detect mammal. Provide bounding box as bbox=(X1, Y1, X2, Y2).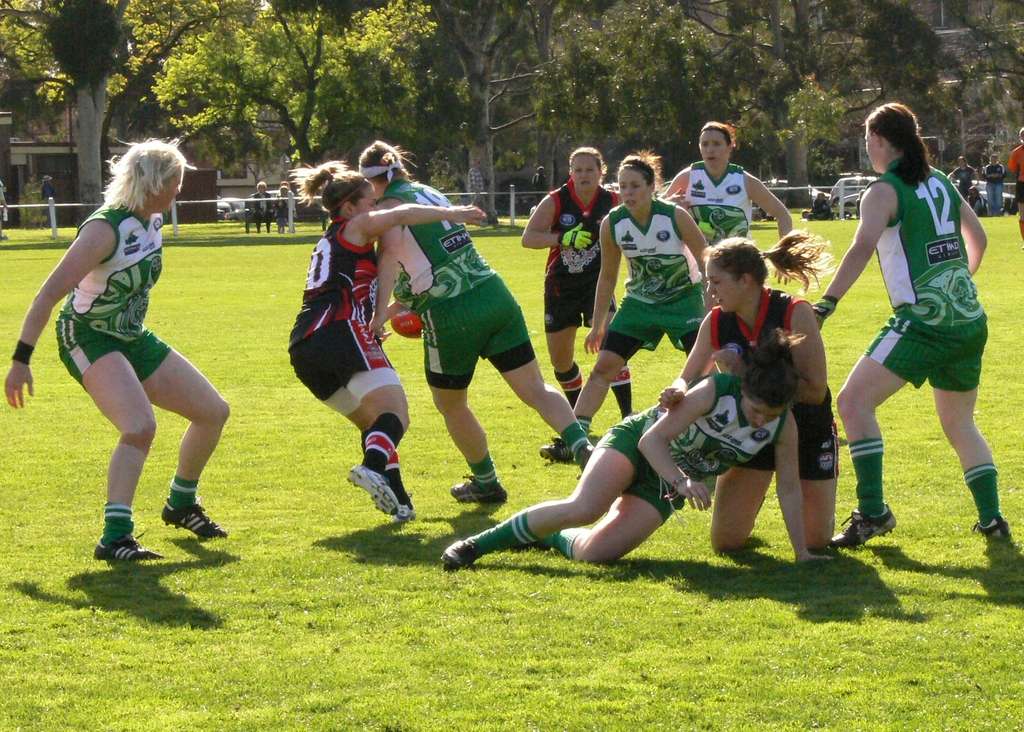
bbox=(1014, 124, 1023, 236).
